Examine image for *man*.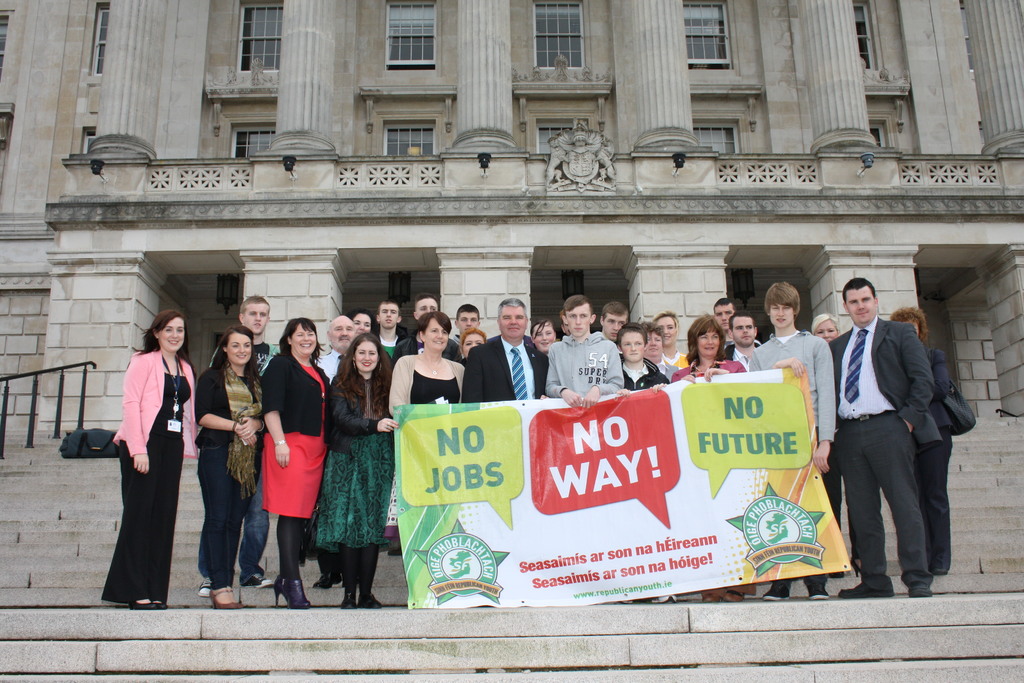
Examination result: pyautogui.locateOnScreen(593, 300, 630, 341).
